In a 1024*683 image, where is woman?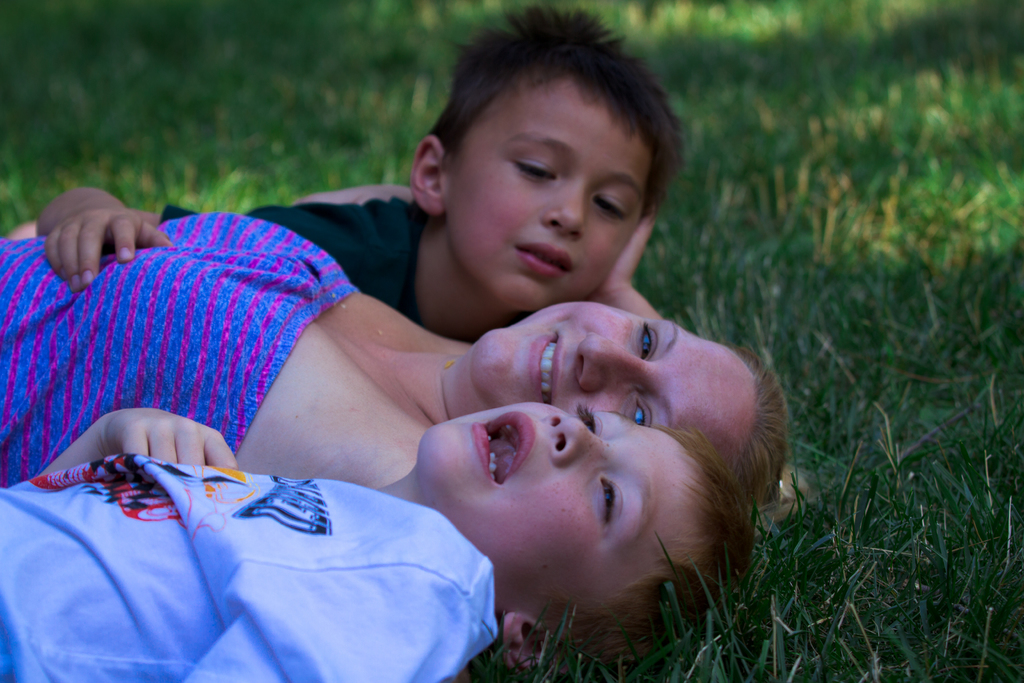
{"x1": 0, "y1": 208, "x2": 794, "y2": 486}.
